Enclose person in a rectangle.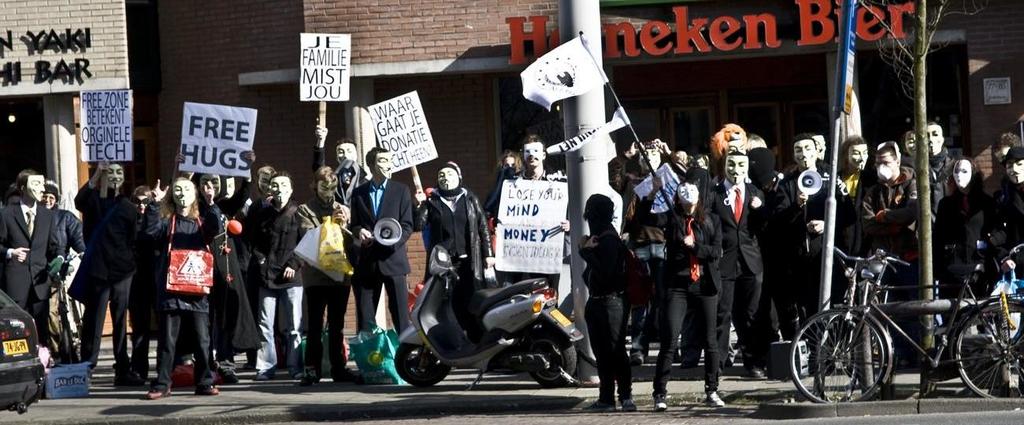
x1=574 y1=190 x2=631 y2=408.
